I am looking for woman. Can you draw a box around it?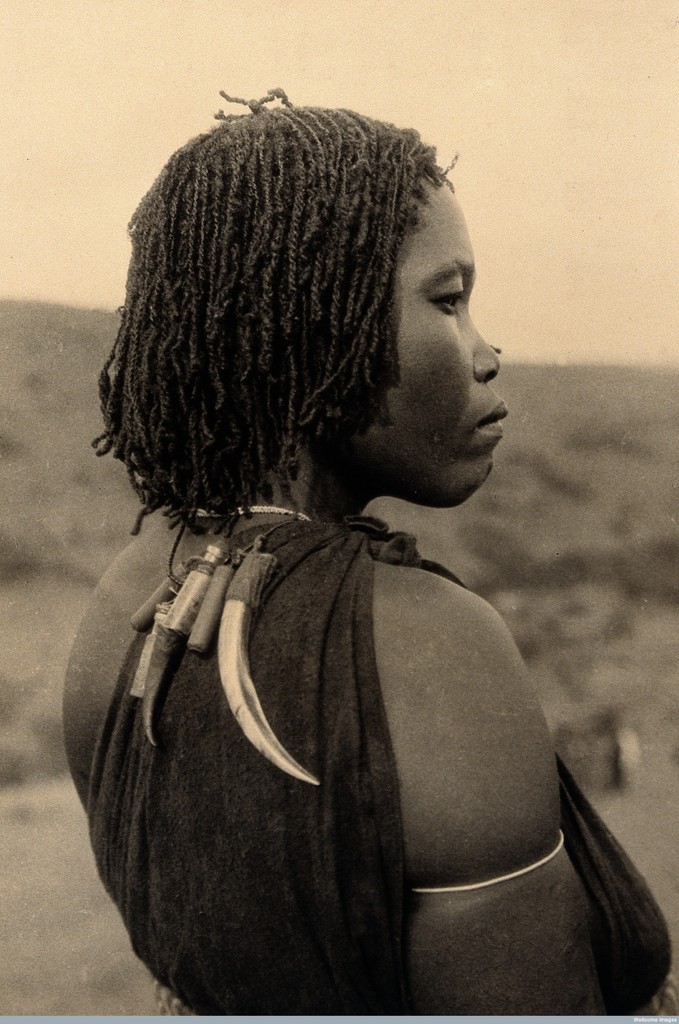
Sure, the bounding box is 33, 116, 586, 976.
